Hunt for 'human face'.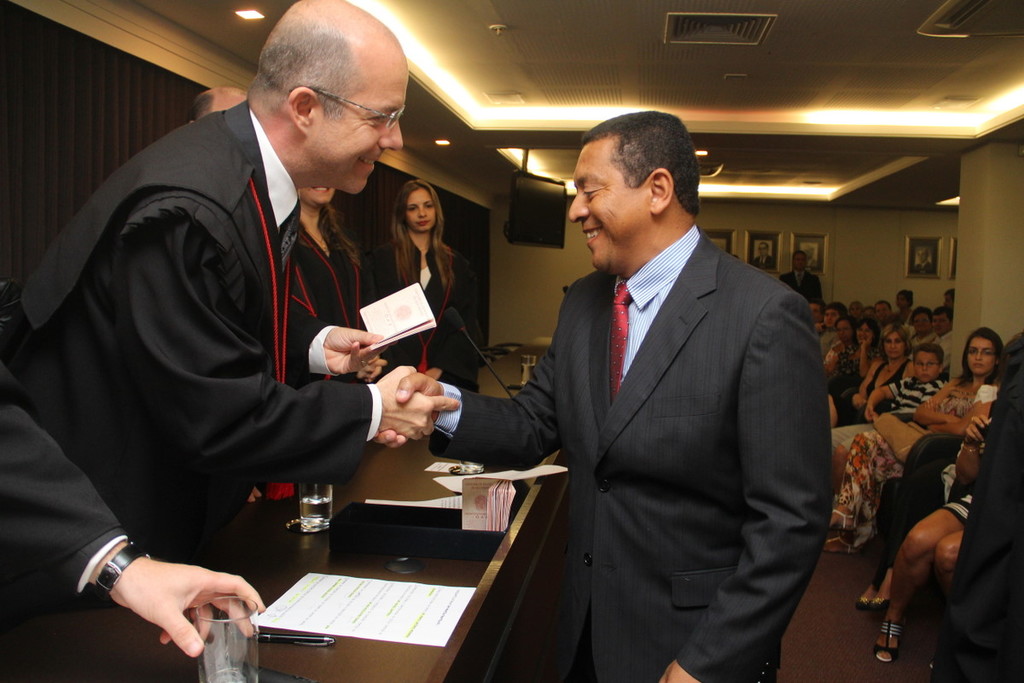
Hunted down at (811,303,822,326).
